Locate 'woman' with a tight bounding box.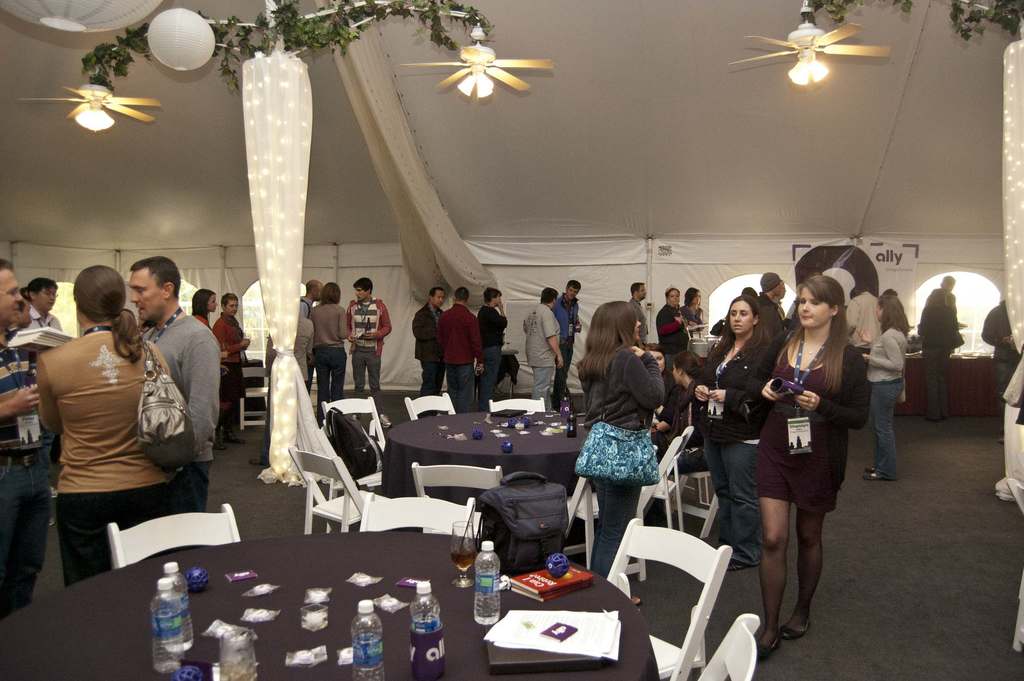
[left=742, top=265, right=867, bottom=655].
